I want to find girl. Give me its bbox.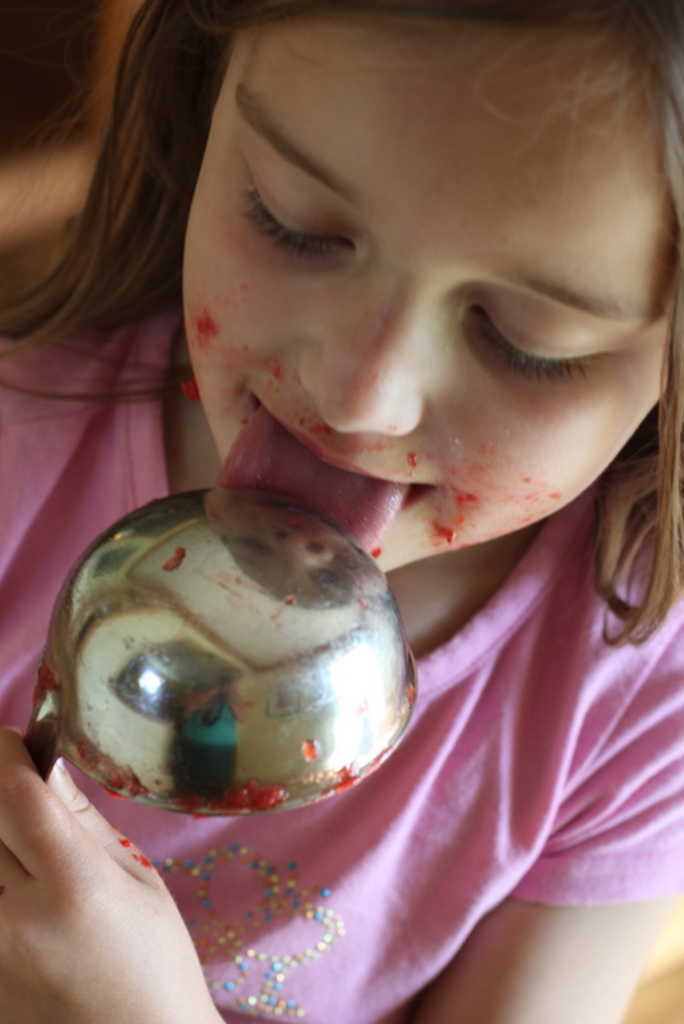
<bbox>0, 5, 683, 1023</bbox>.
